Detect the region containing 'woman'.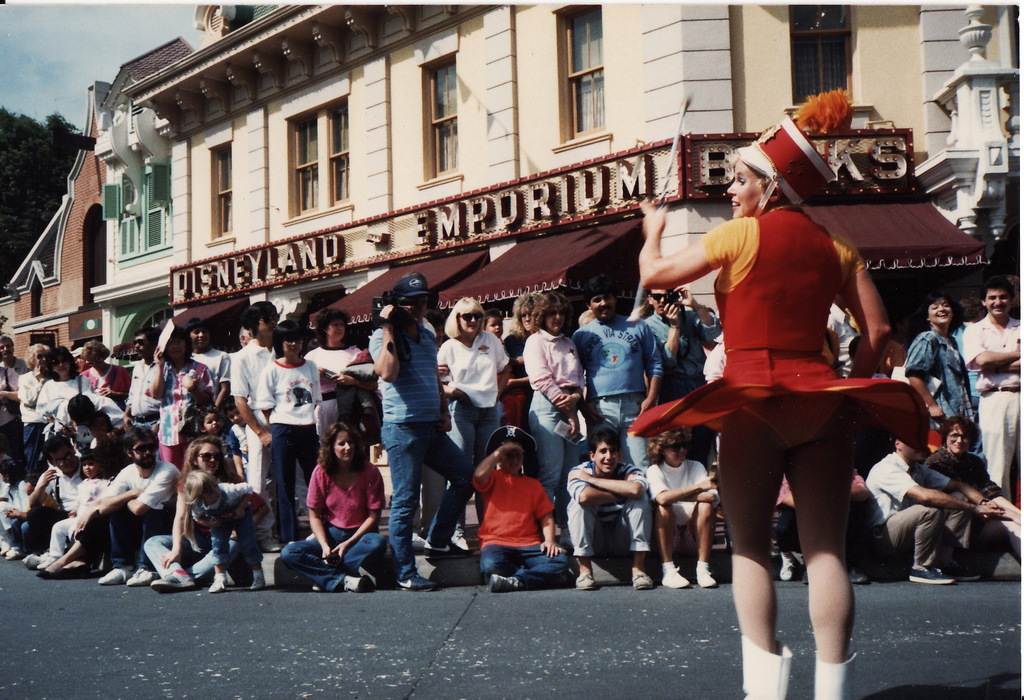
(902,293,987,449).
